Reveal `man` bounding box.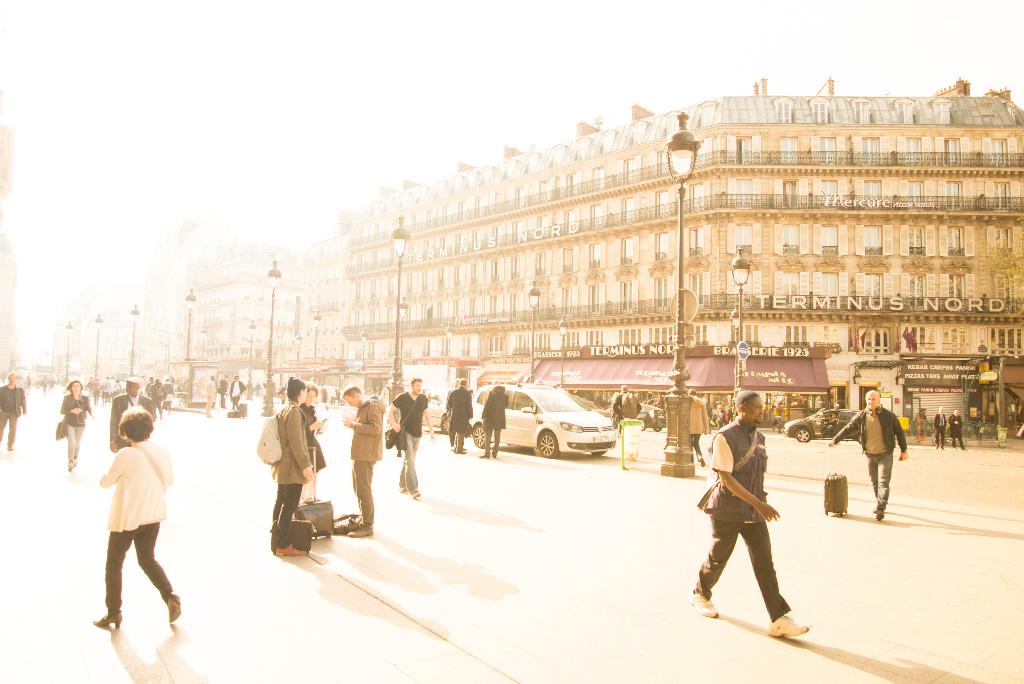
Revealed: BBox(0, 374, 33, 450).
